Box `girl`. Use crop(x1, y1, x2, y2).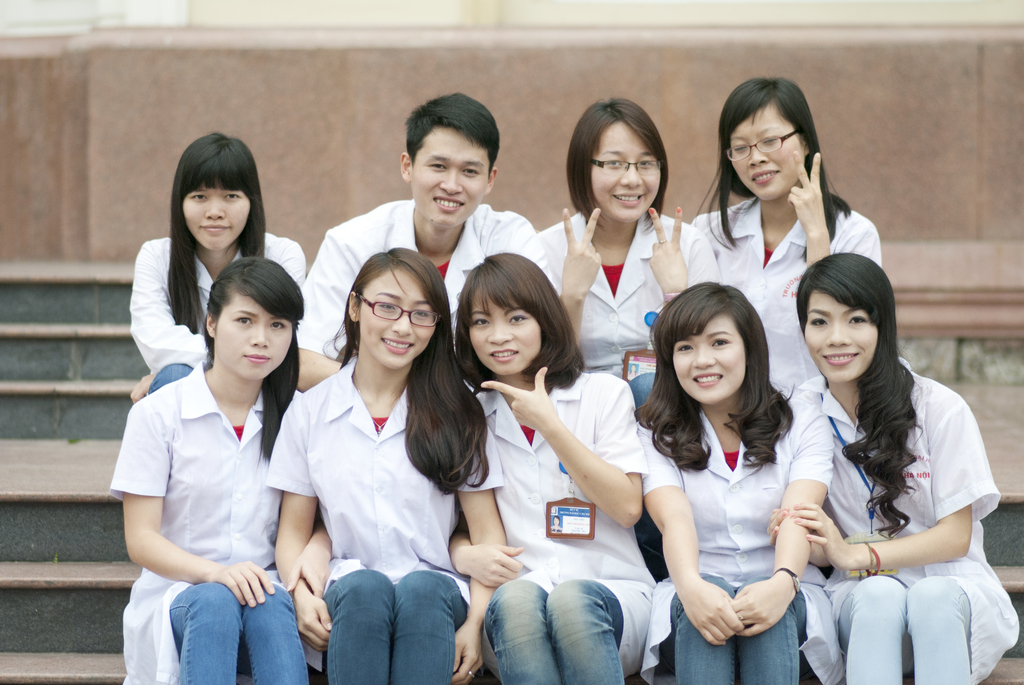
crop(537, 92, 723, 424).
